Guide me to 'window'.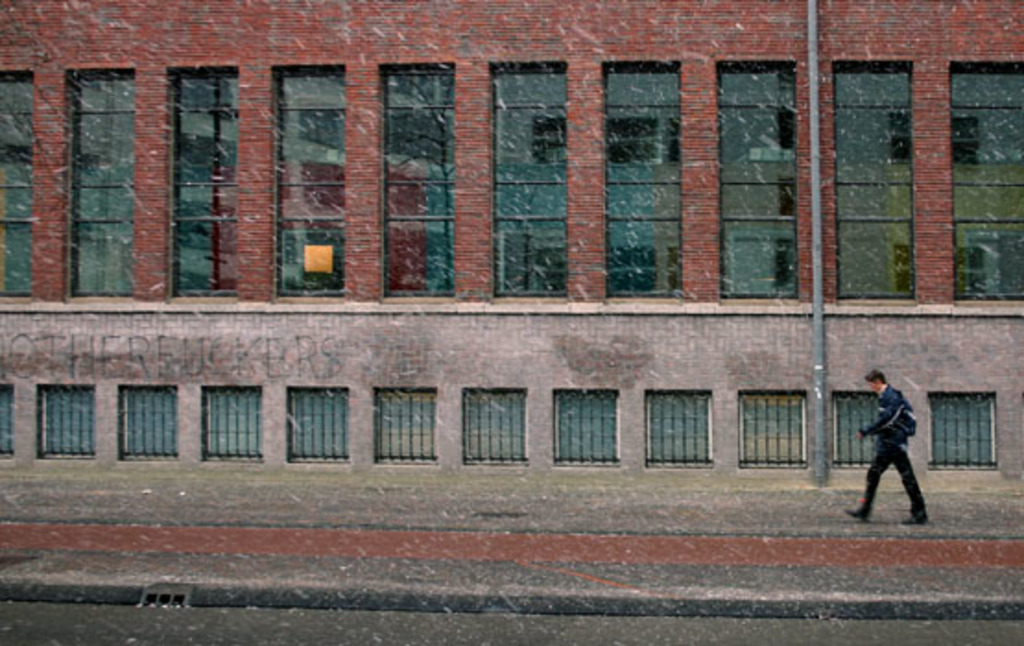
Guidance: region(118, 386, 173, 458).
